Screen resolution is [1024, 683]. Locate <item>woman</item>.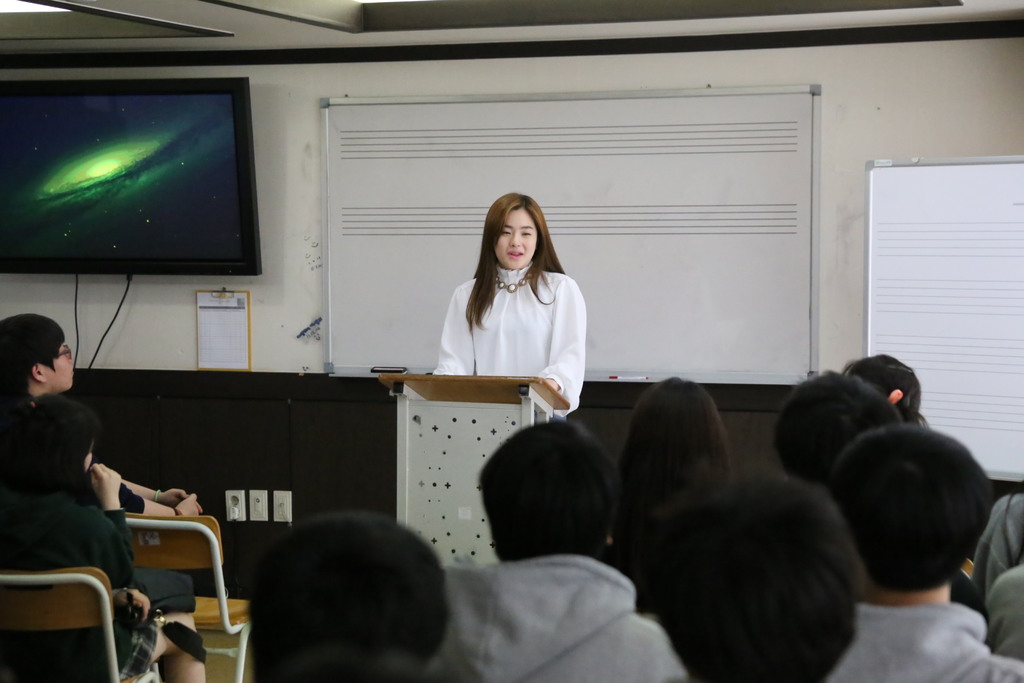
[x1=601, y1=377, x2=737, y2=577].
